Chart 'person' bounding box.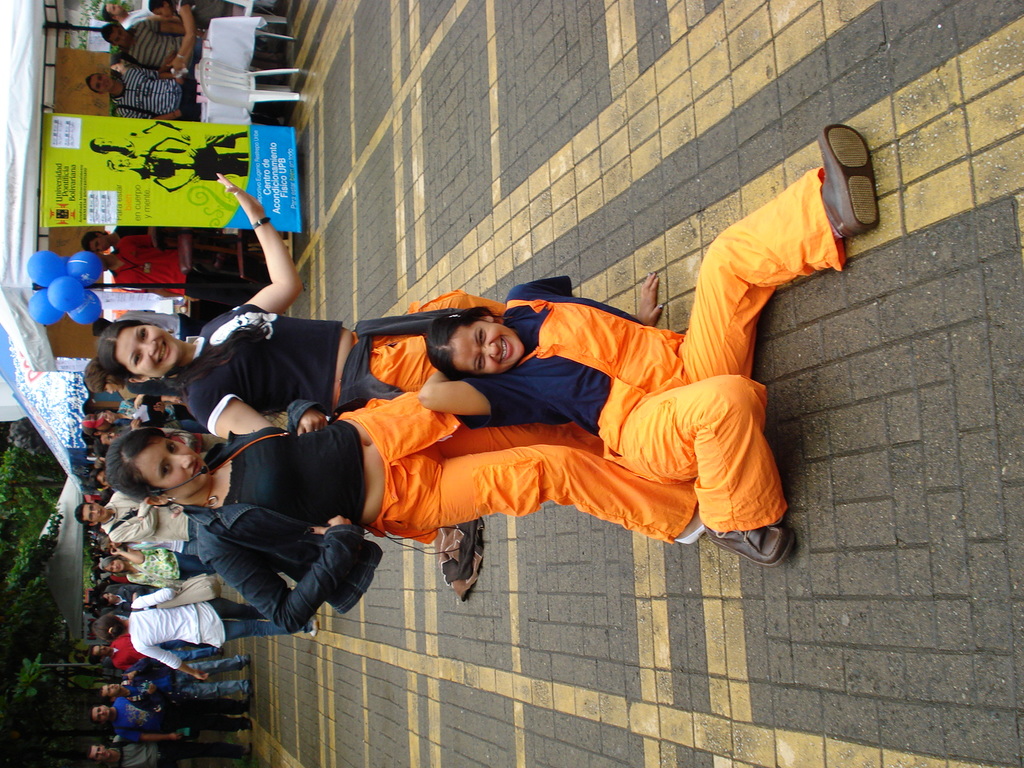
Charted: (x1=83, y1=67, x2=292, y2=124).
